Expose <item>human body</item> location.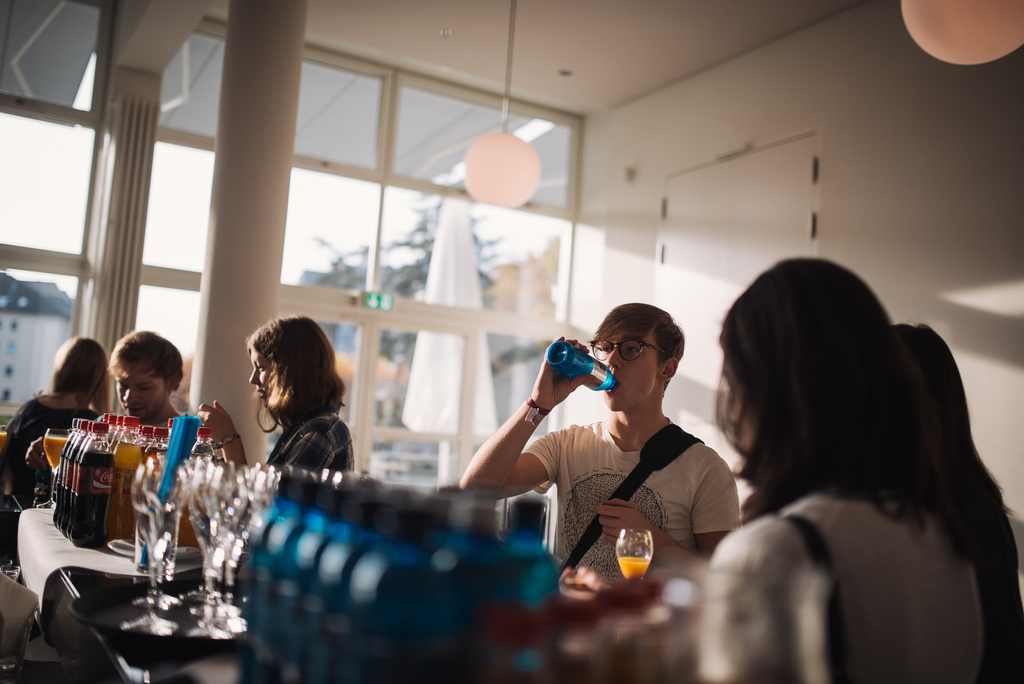
Exposed at BBox(672, 244, 1013, 678).
